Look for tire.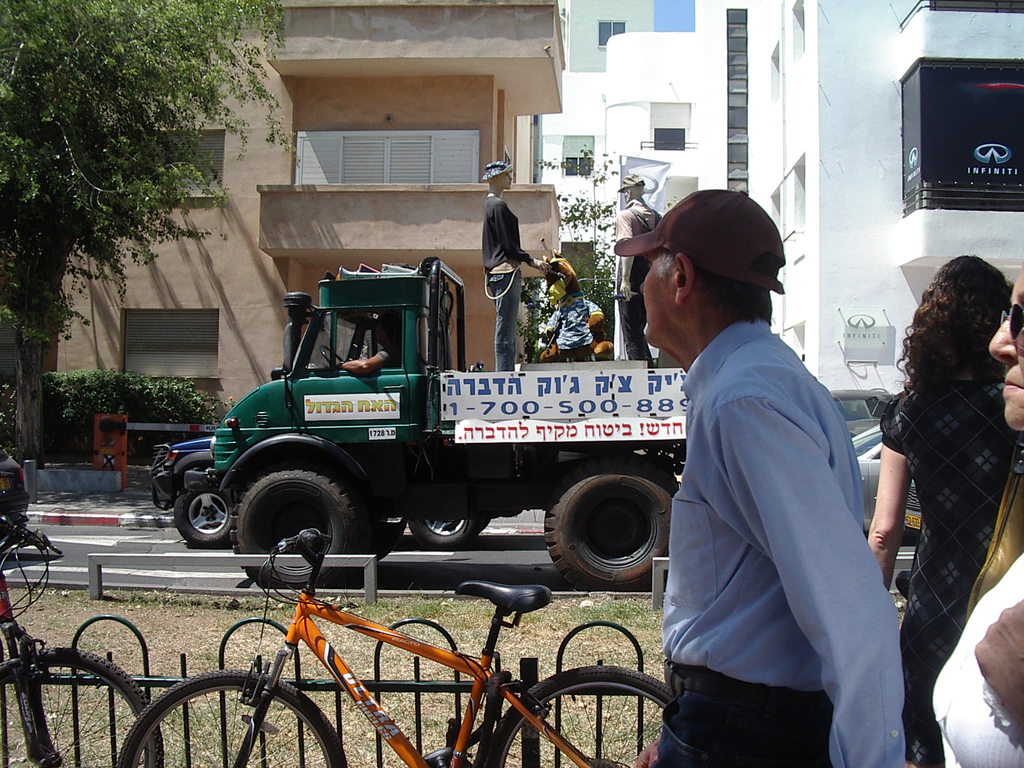
Found: {"x1": 228, "y1": 459, "x2": 369, "y2": 593}.
